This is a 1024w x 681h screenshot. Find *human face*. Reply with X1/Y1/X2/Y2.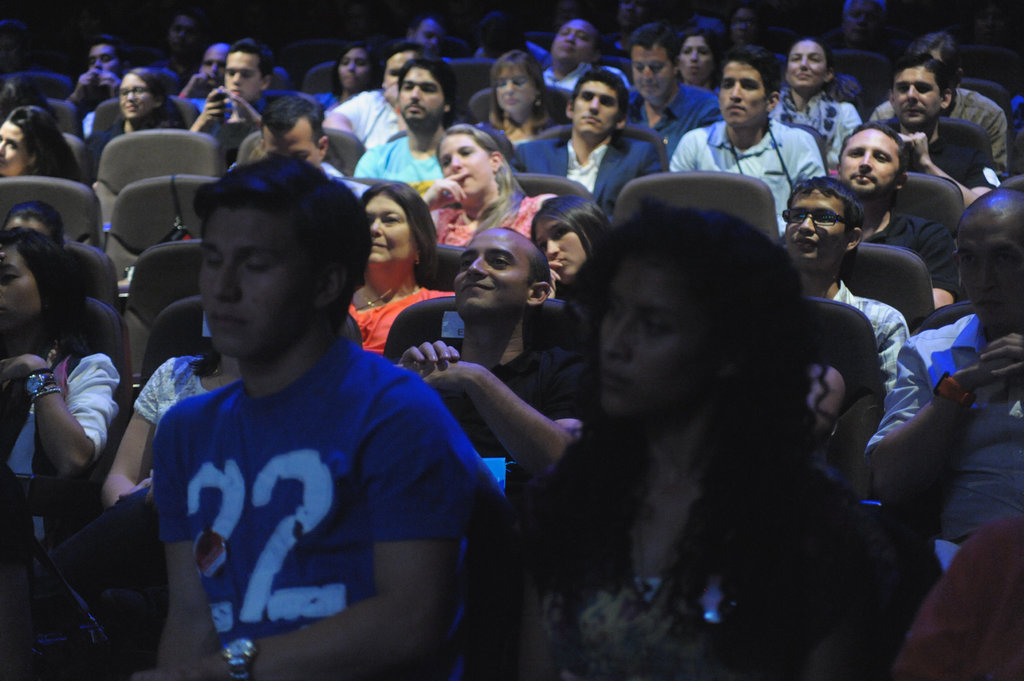
253/118/336/170.
